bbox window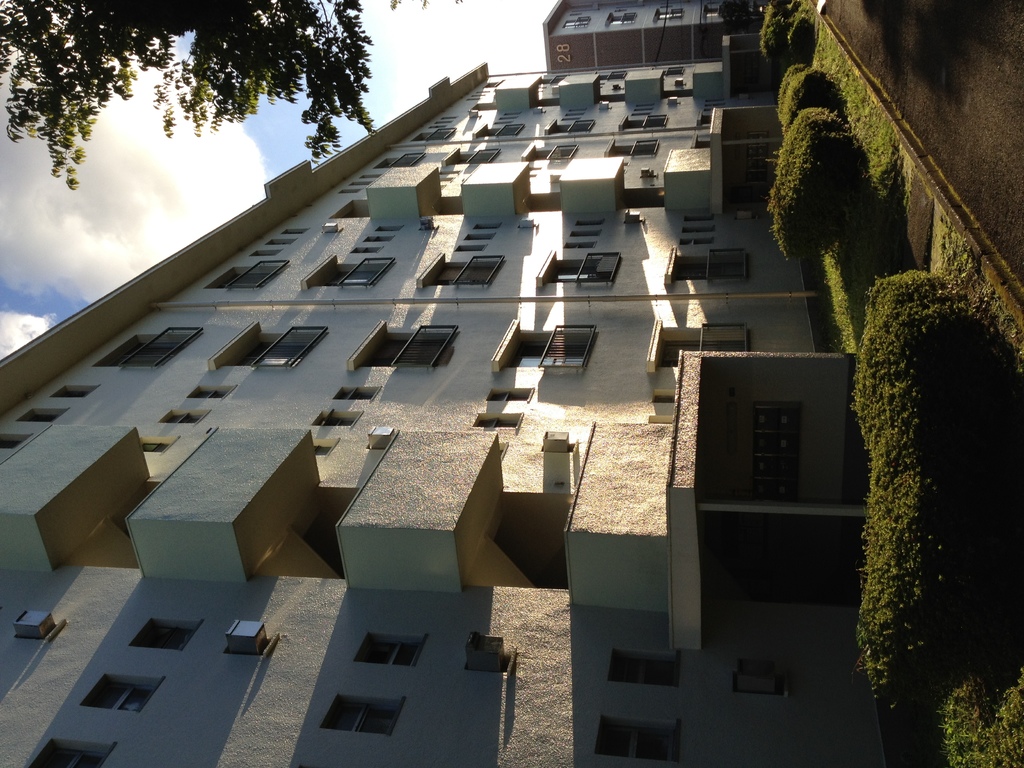
[x1=333, y1=387, x2=380, y2=399]
